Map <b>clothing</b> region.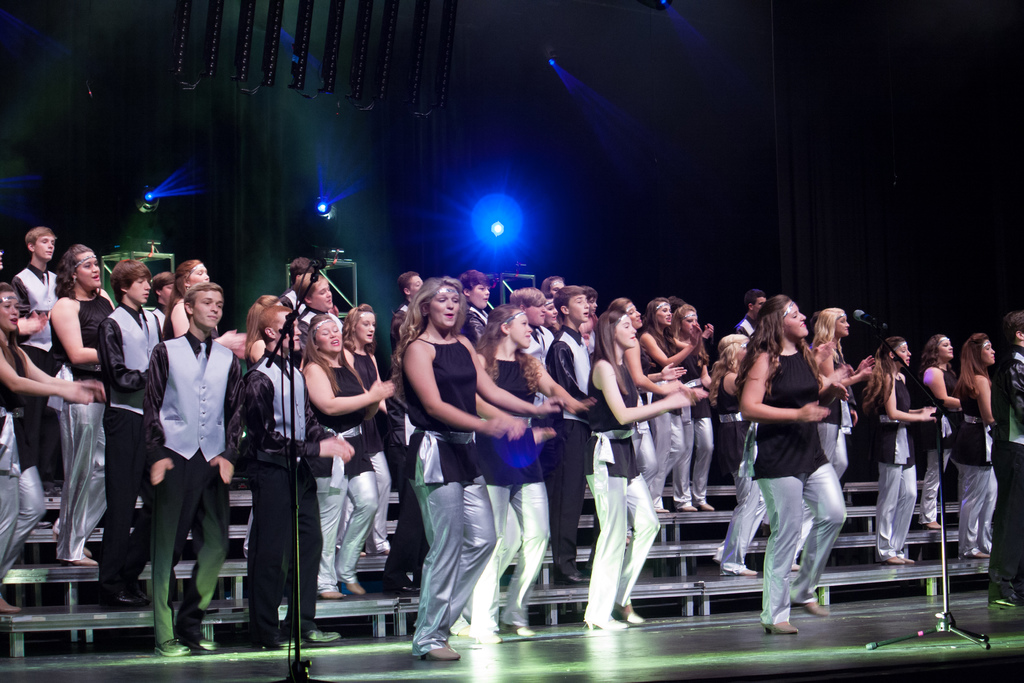
Mapped to <box>623,404,658,476</box>.
